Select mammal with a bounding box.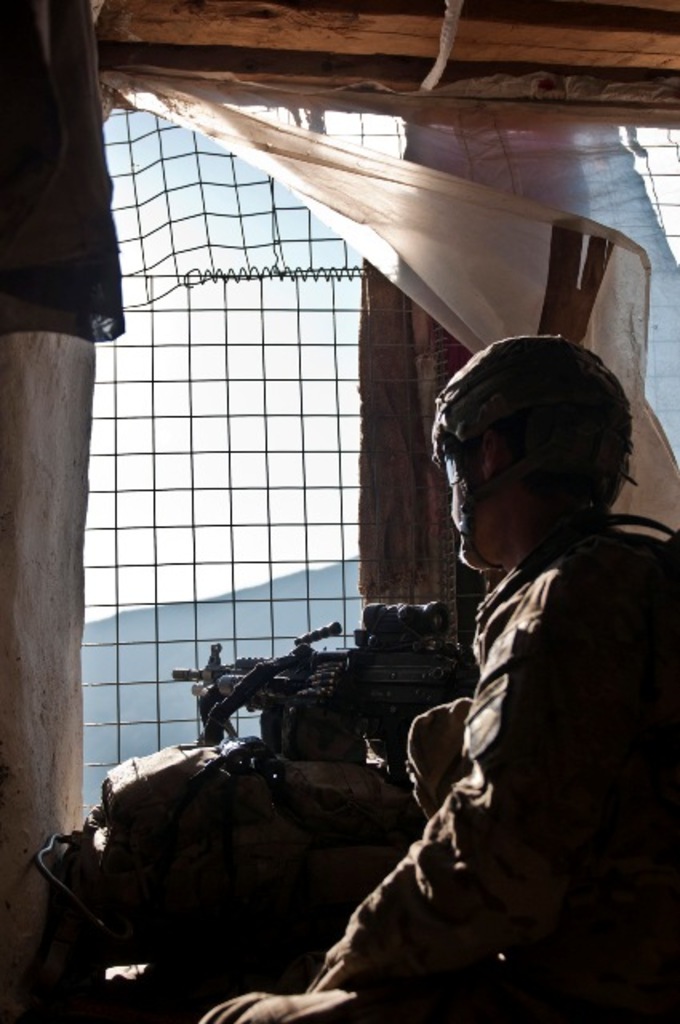
{"left": 291, "top": 328, "right": 659, "bottom": 1011}.
